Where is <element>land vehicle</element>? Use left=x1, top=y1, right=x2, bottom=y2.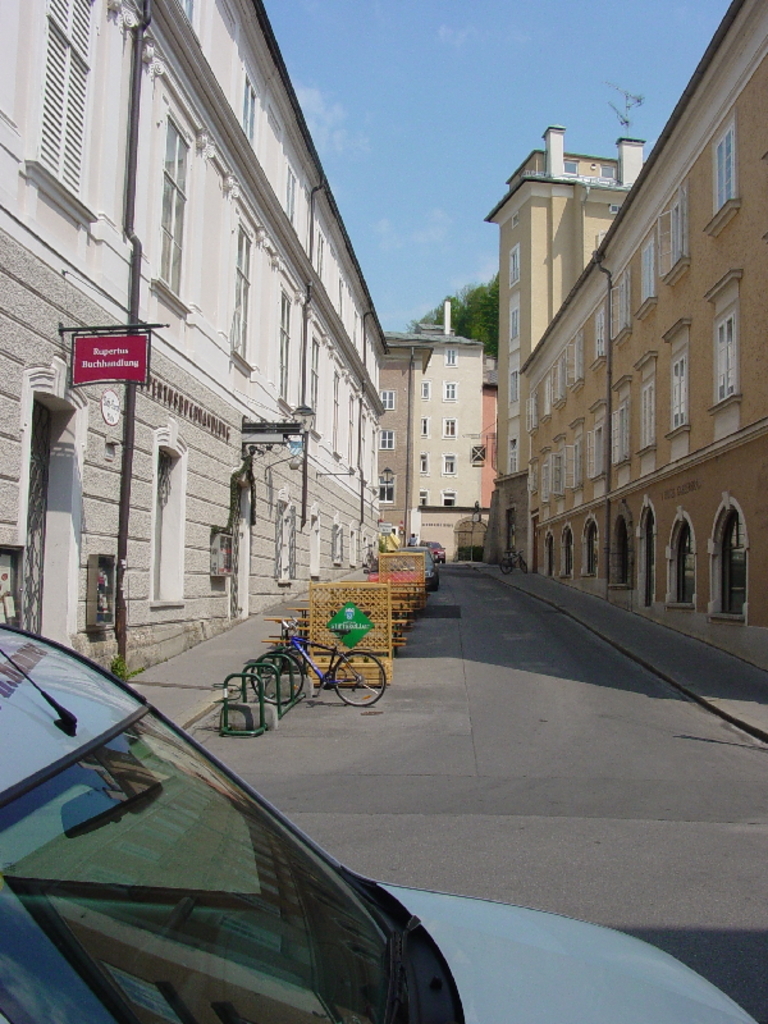
left=416, top=539, right=448, bottom=567.
